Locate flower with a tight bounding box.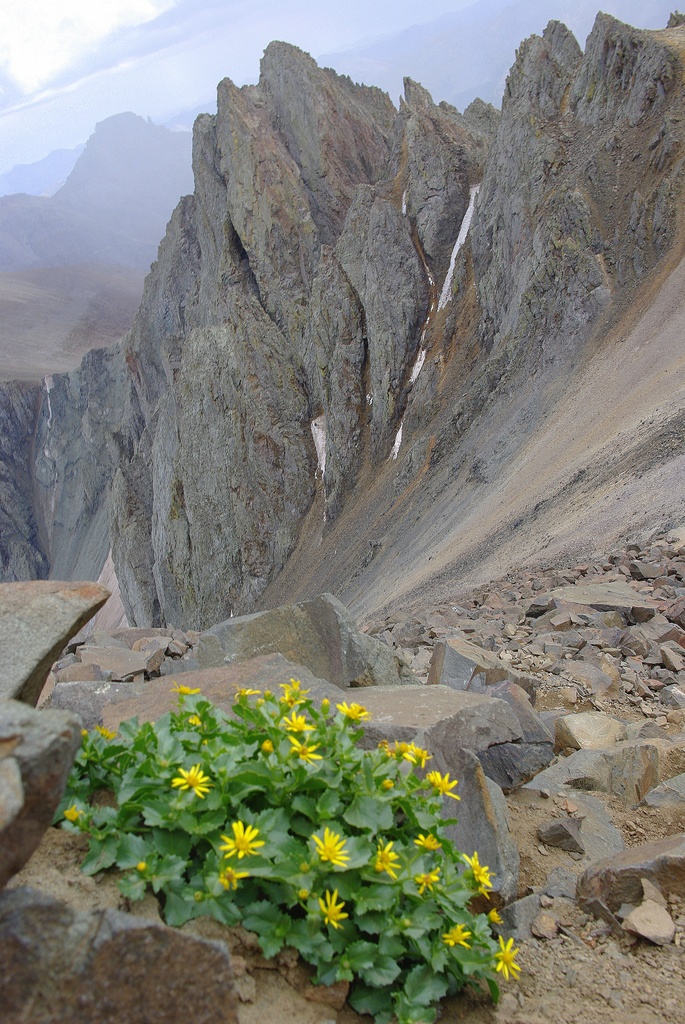
Rect(315, 892, 347, 930).
